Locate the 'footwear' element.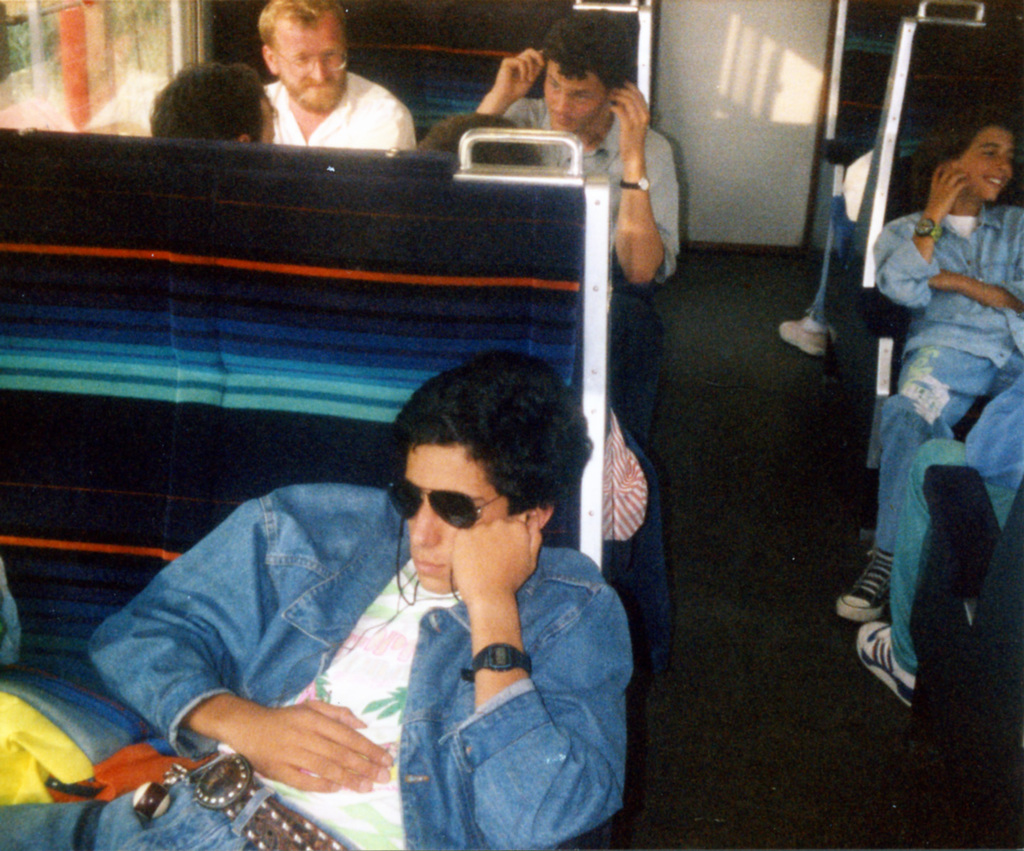
Element bbox: region(852, 553, 939, 702).
